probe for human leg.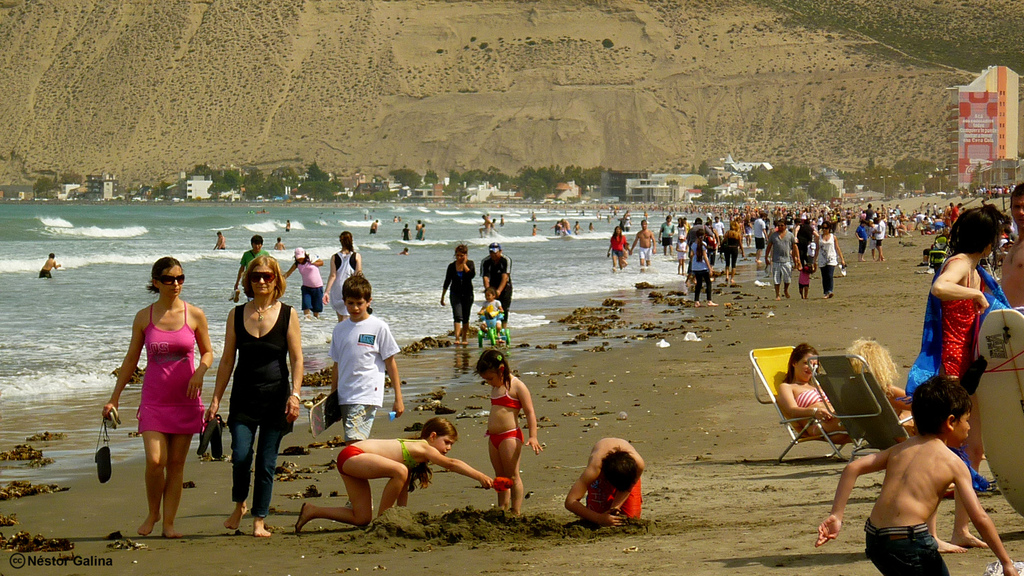
Probe result: 461:302:472:345.
